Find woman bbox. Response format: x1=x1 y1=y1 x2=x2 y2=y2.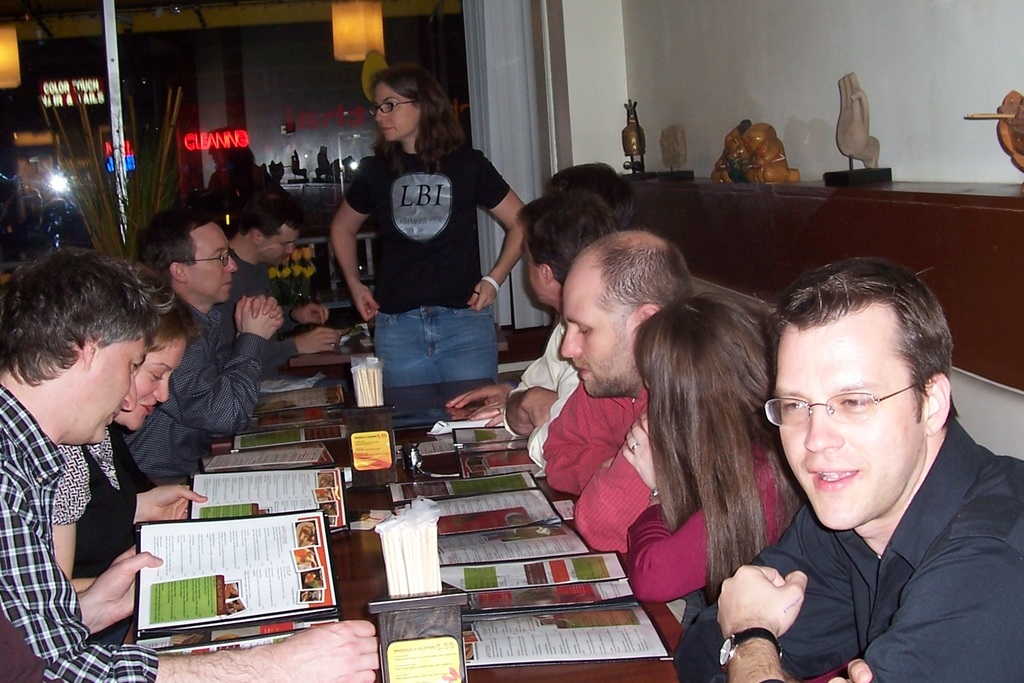
x1=323 y1=69 x2=520 y2=445.
